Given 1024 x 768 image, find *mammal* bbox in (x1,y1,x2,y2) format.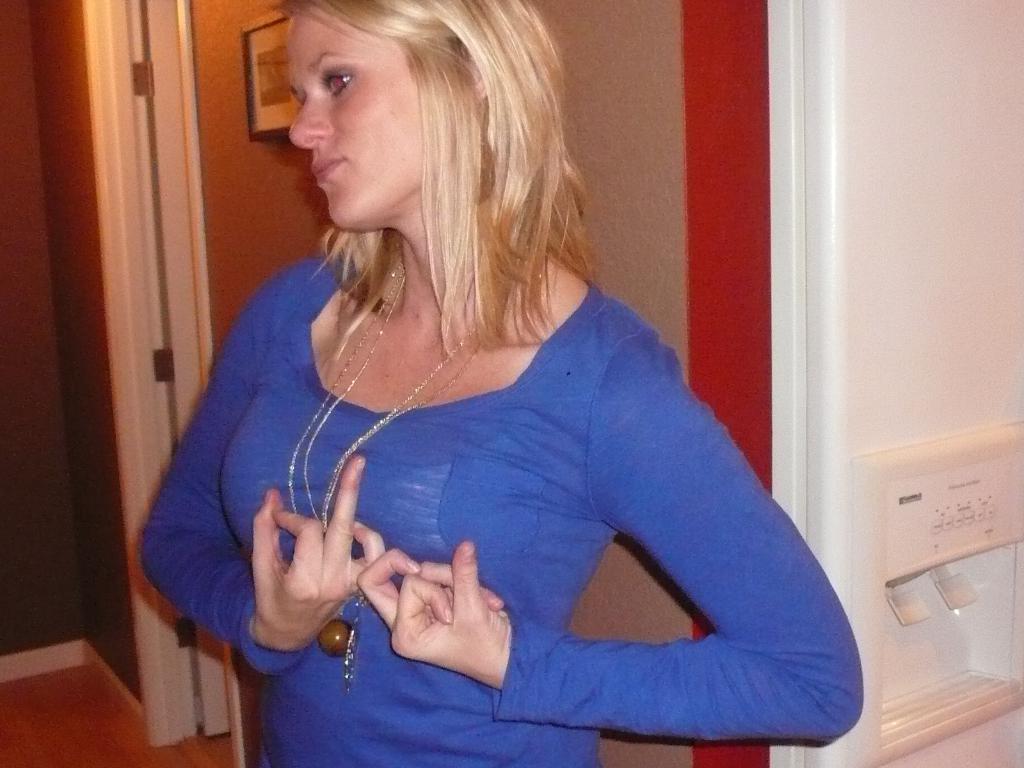
(81,47,814,749).
